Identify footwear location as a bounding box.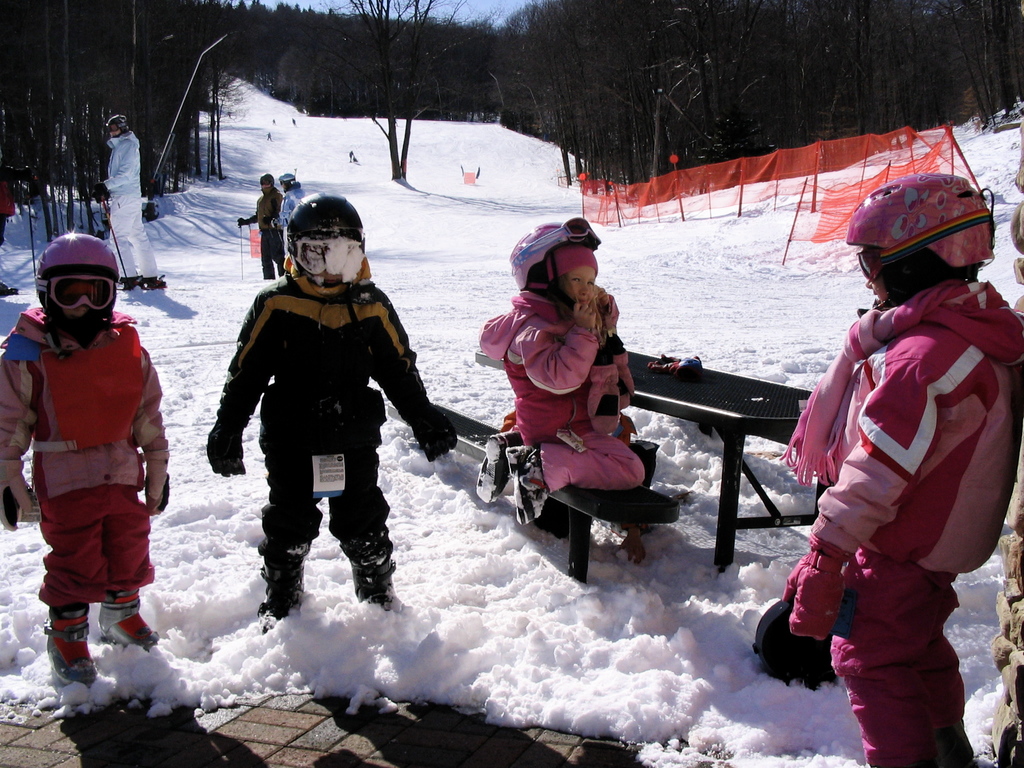
box=[476, 430, 511, 505].
